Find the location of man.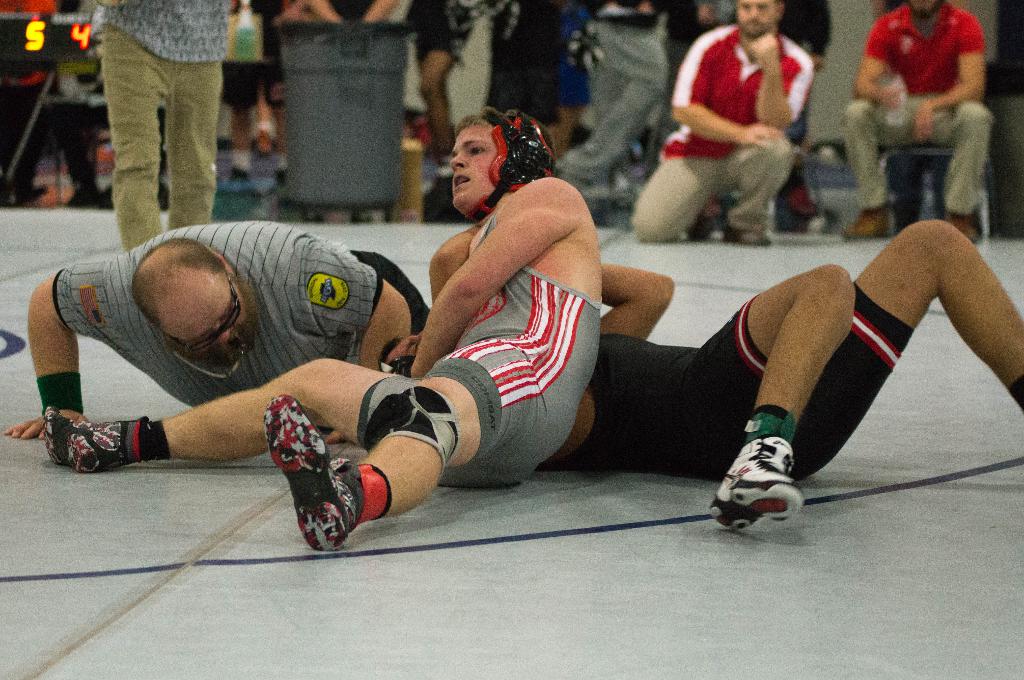
Location: <box>0,214,433,441</box>.
